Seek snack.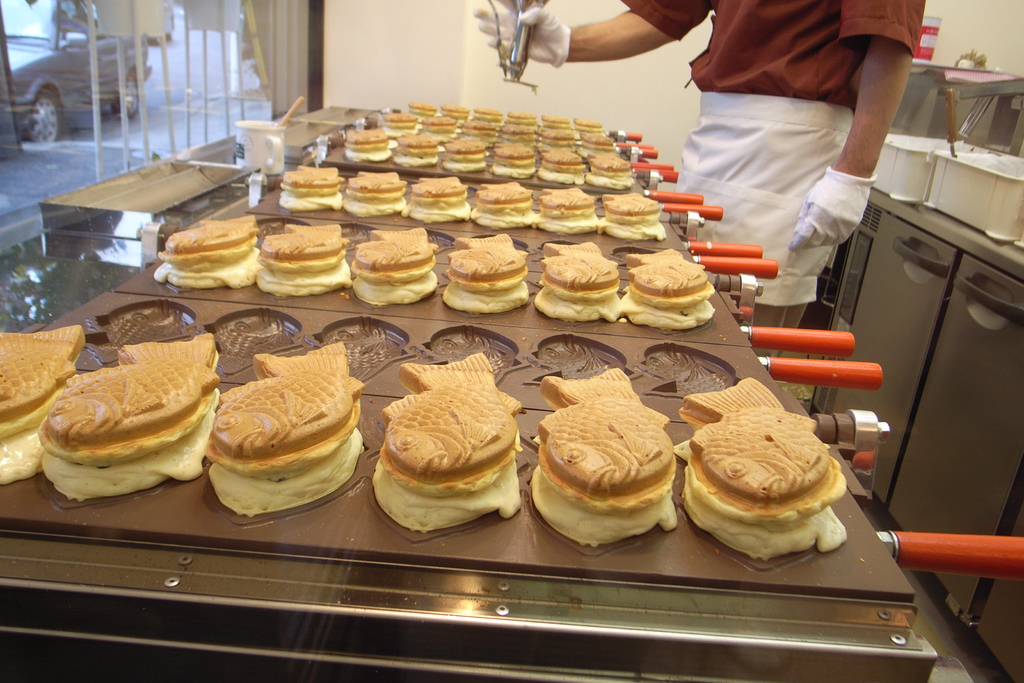
[349,176,401,213].
